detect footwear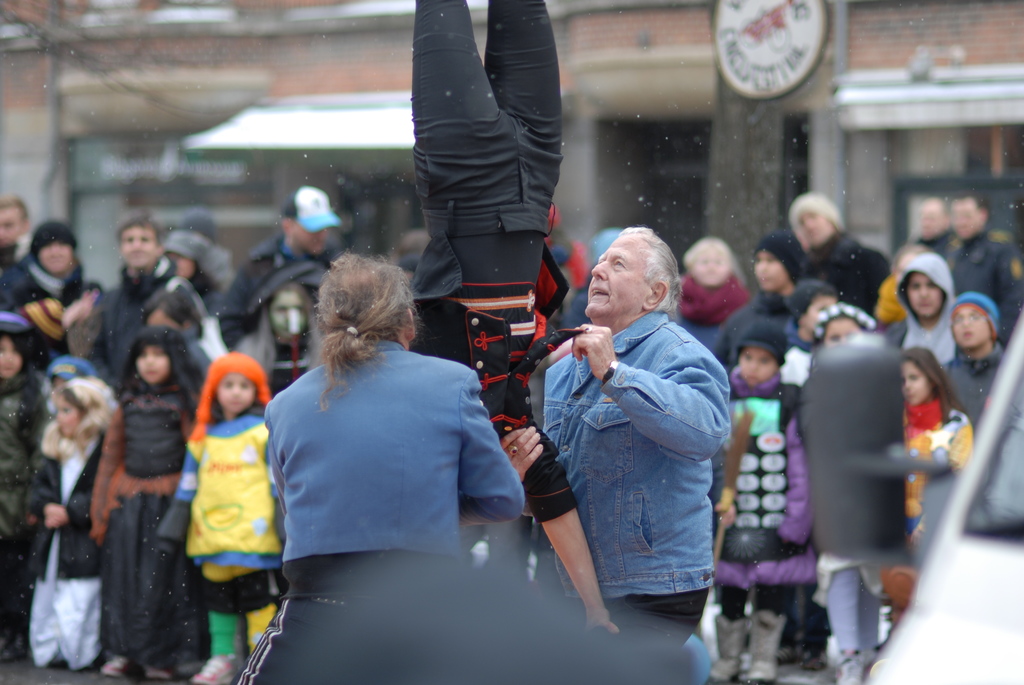
[x1=838, y1=645, x2=859, y2=684]
